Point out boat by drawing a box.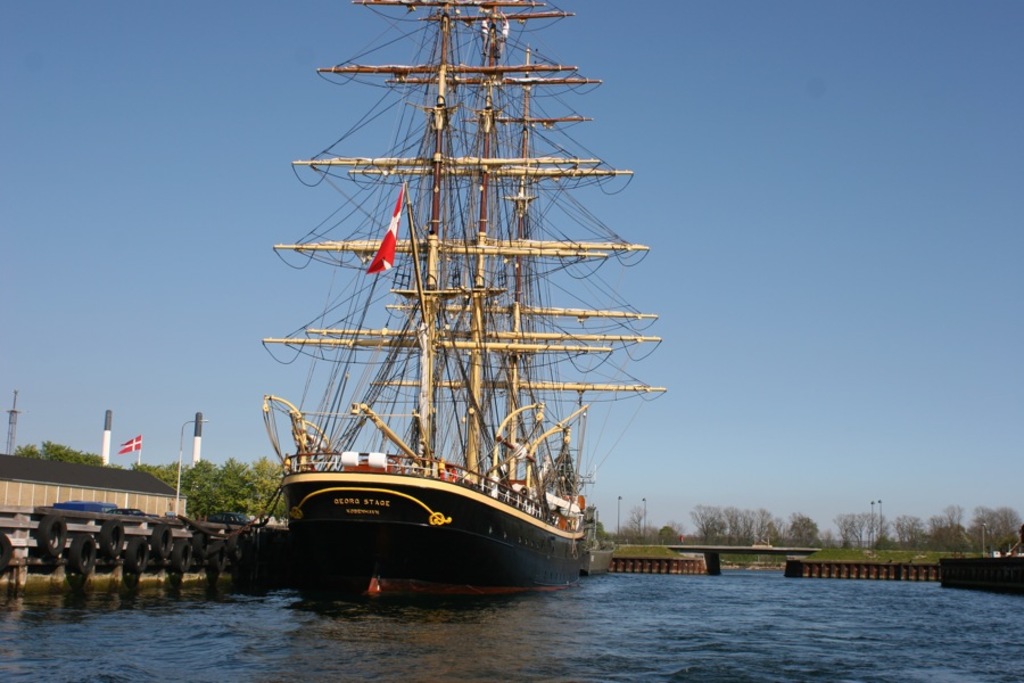
[226, 5, 700, 623].
